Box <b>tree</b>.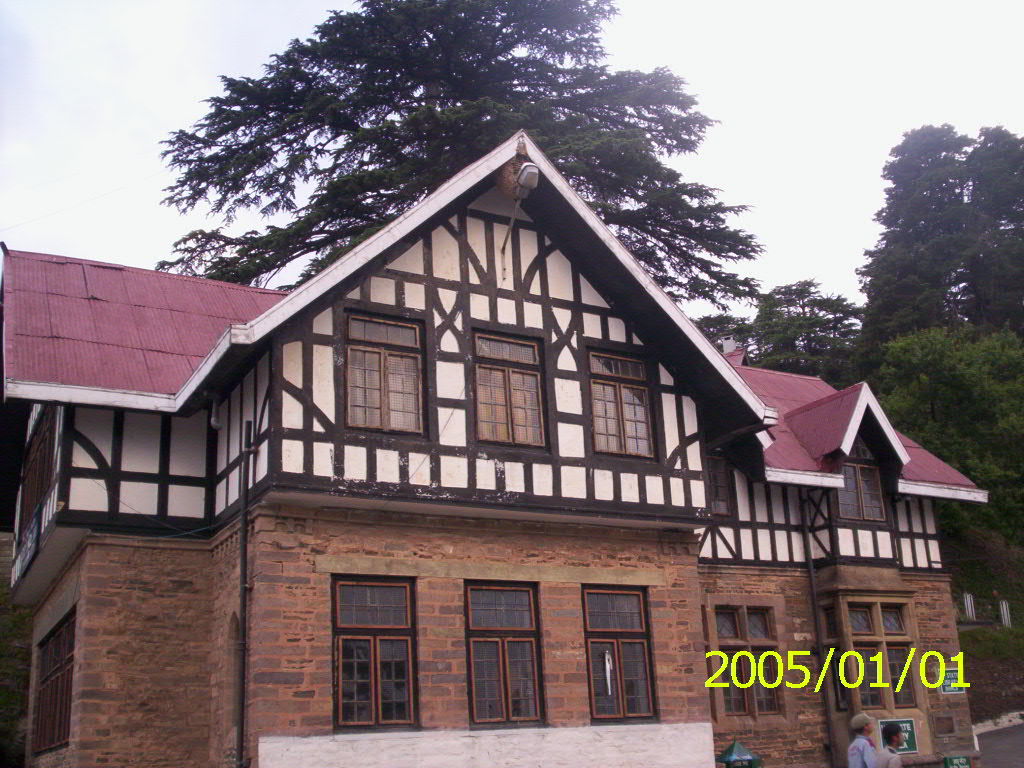
[748,123,1023,570].
